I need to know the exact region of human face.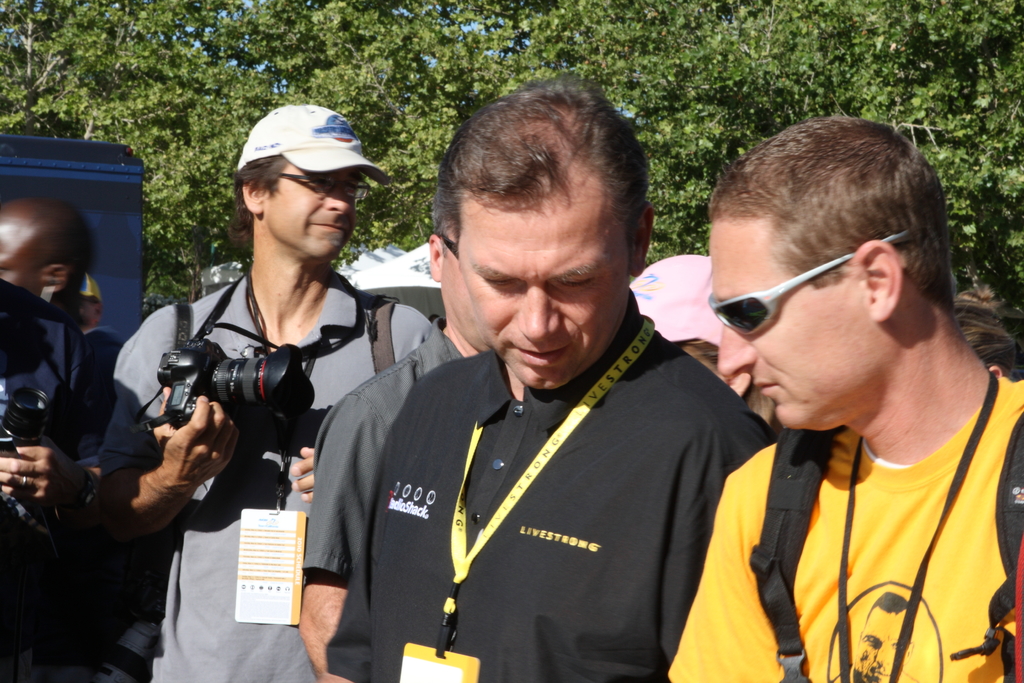
Region: region(258, 159, 355, 255).
